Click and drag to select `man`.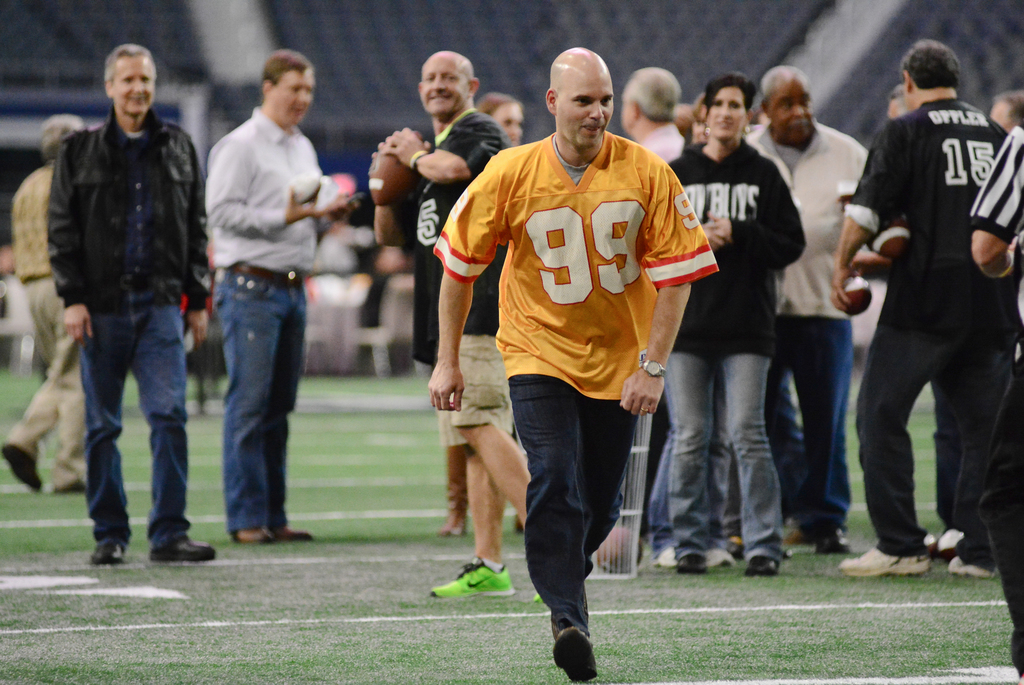
Selection: 428 44 726 684.
